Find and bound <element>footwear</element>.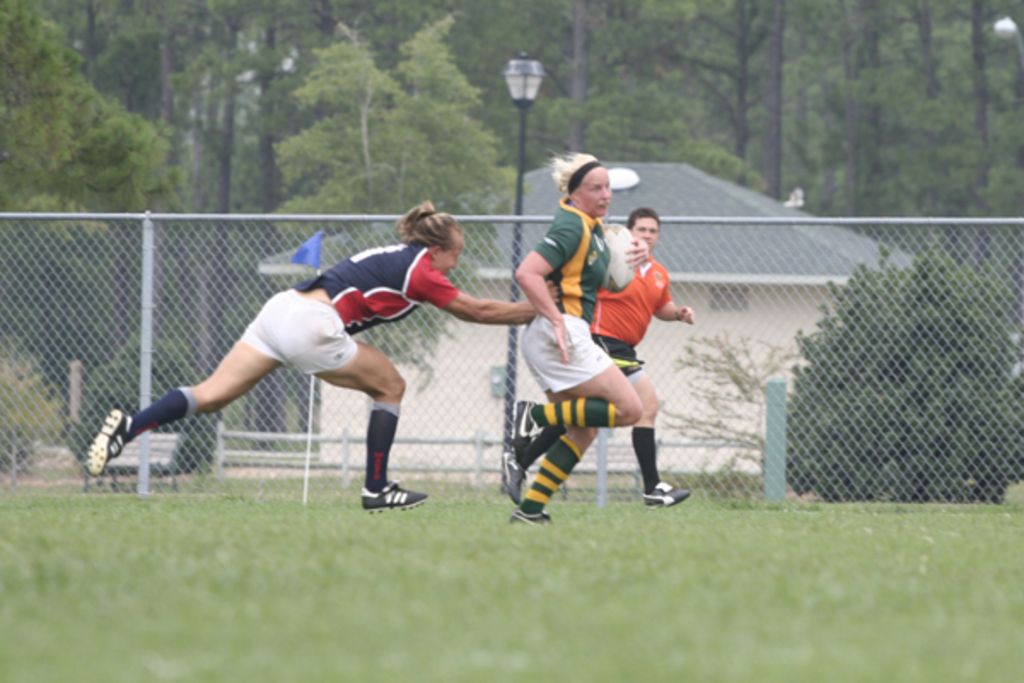
Bound: [left=645, top=476, right=686, bottom=505].
